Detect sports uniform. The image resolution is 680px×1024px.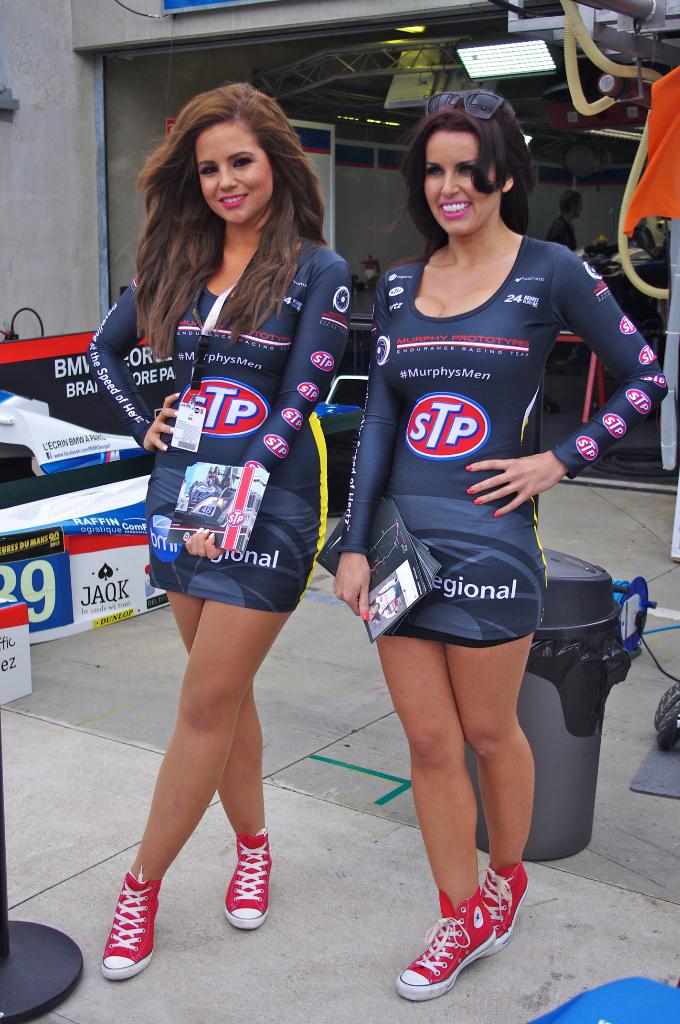
<region>355, 241, 660, 646</region>.
